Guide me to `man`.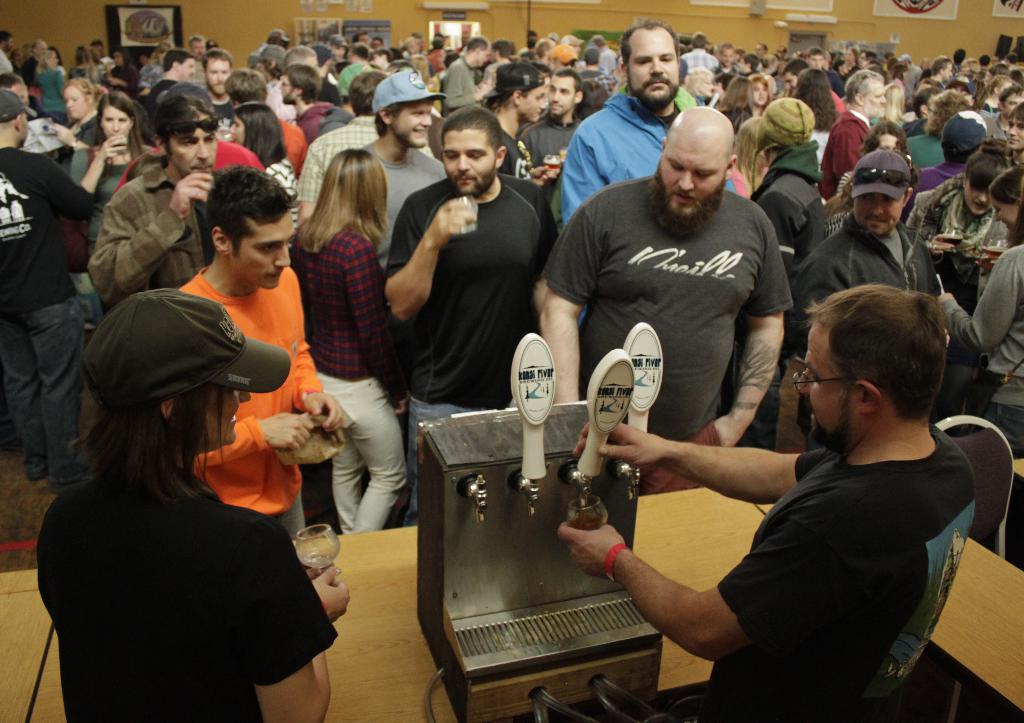
Guidance: locate(81, 75, 230, 303).
